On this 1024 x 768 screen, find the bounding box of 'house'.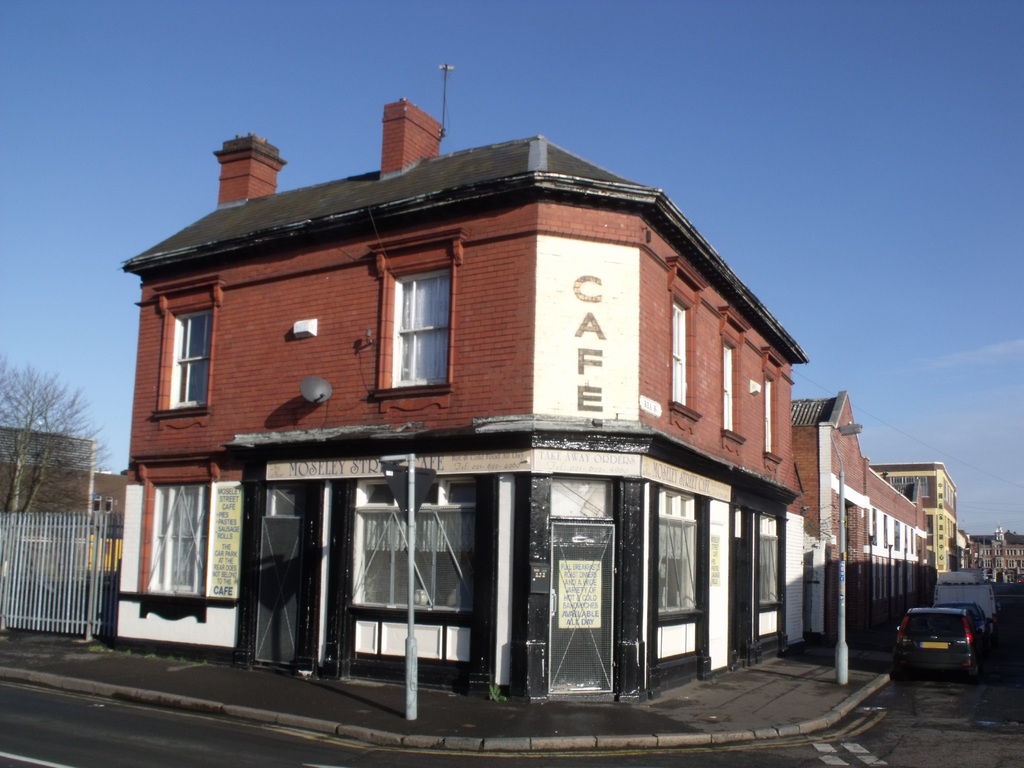
Bounding box: (left=1, top=421, right=95, bottom=515).
